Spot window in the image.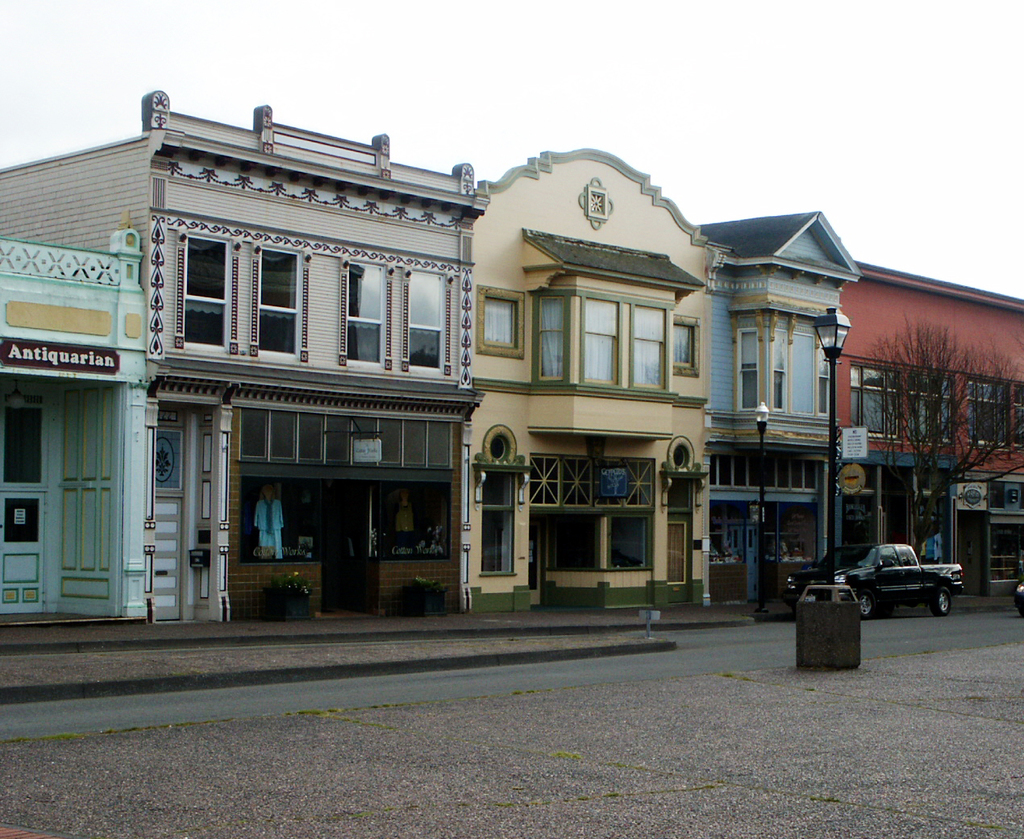
window found at 1011/384/1023/448.
